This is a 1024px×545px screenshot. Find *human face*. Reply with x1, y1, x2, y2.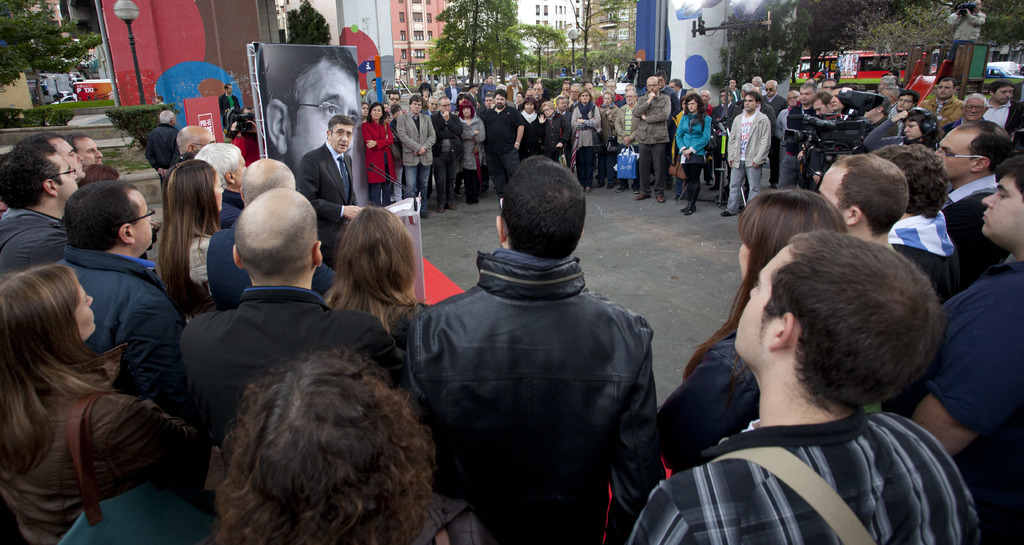
740, 250, 783, 355.
